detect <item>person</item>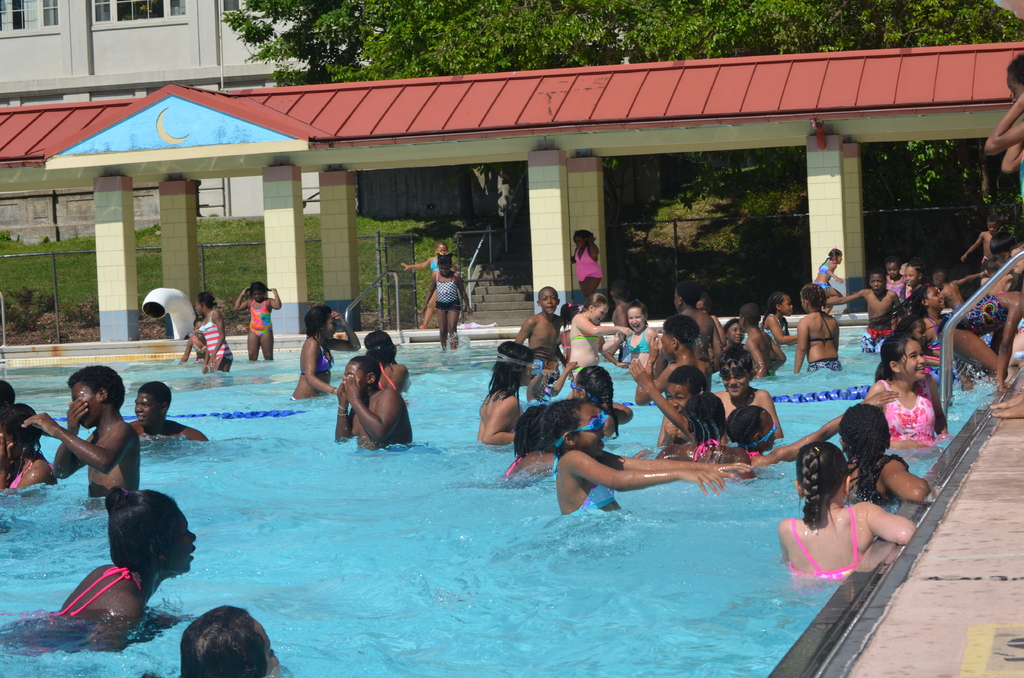
[x1=369, y1=330, x2=411, y2=394]
